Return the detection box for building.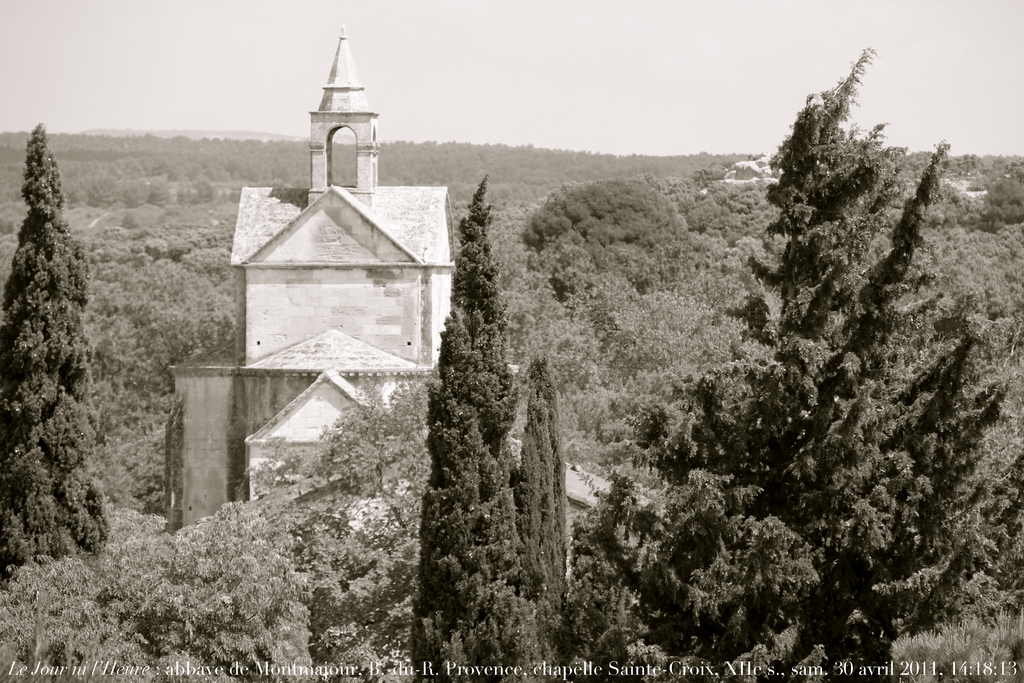
[left=163, top=22, right=696, bottom=545].
